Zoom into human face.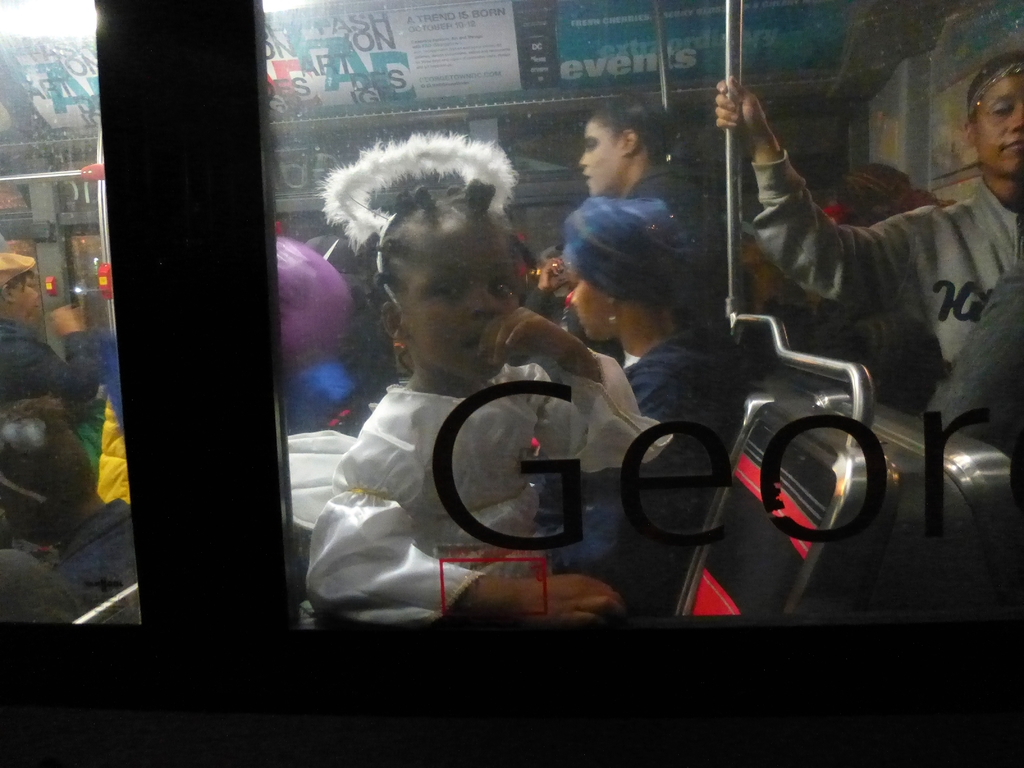
Zoom target: {"left": 971, "top": 73, "right": 1023, "bottom": 179}.
